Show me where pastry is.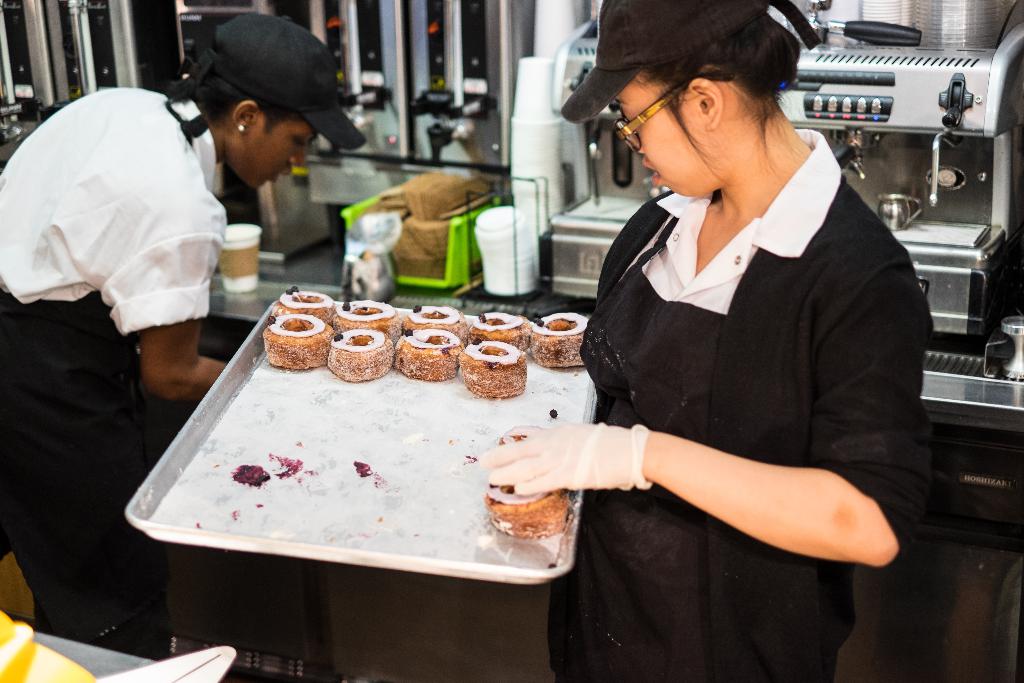
pastry is at BBox(273, 288, 336, 326).
